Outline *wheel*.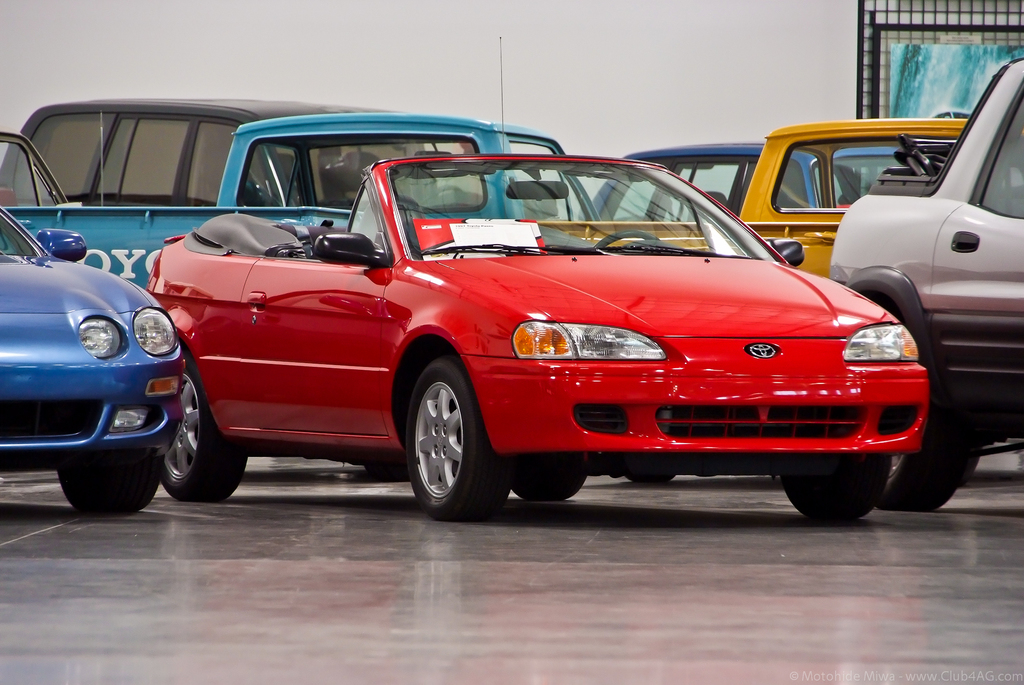
Outline: {"x1": 511, "y1": 467, "x2": 591, "y2": 513}.
